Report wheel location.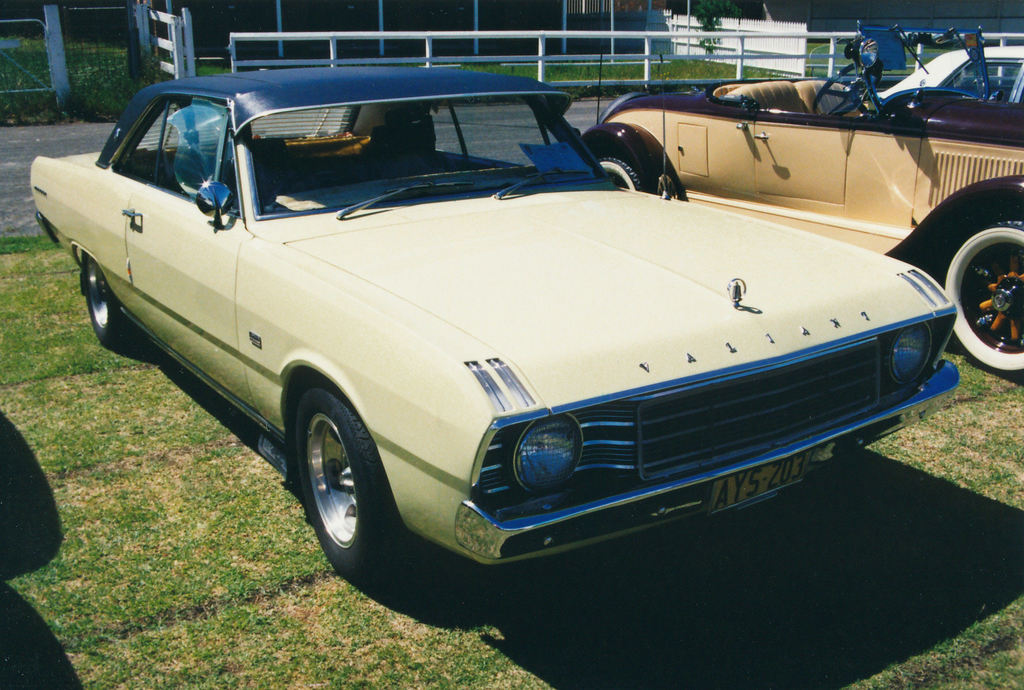
Report: (x1=819, y1=62, x2=881, y2=112).
